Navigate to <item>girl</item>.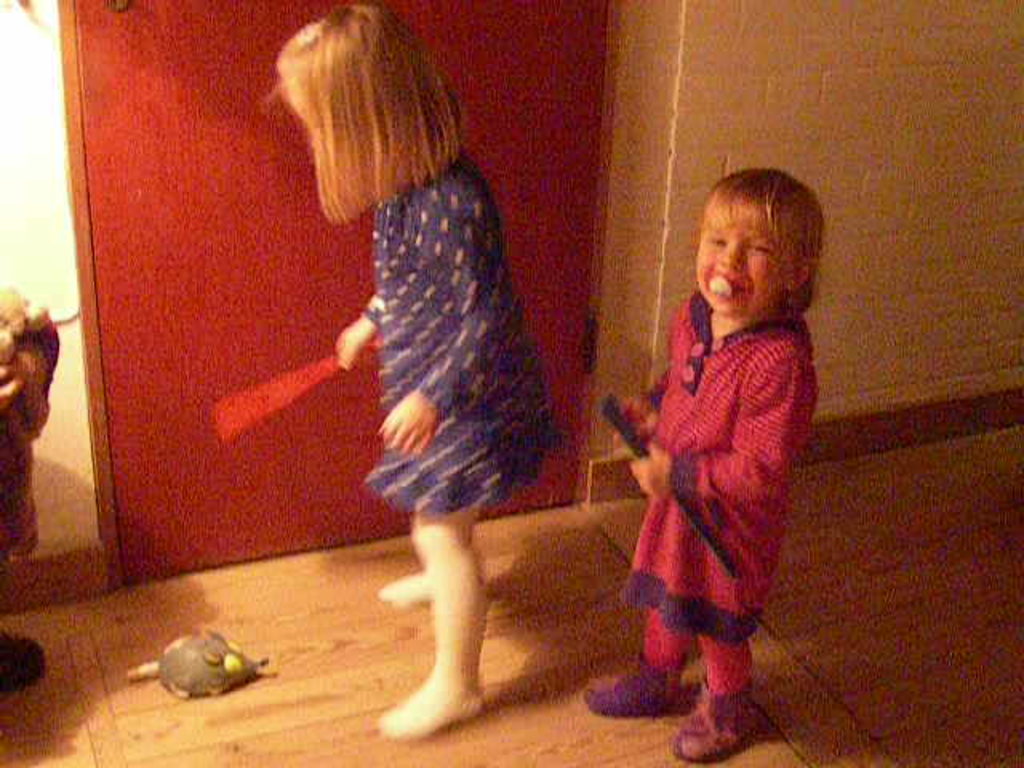
Navigation target: crop(602, 170, 821, 757).
